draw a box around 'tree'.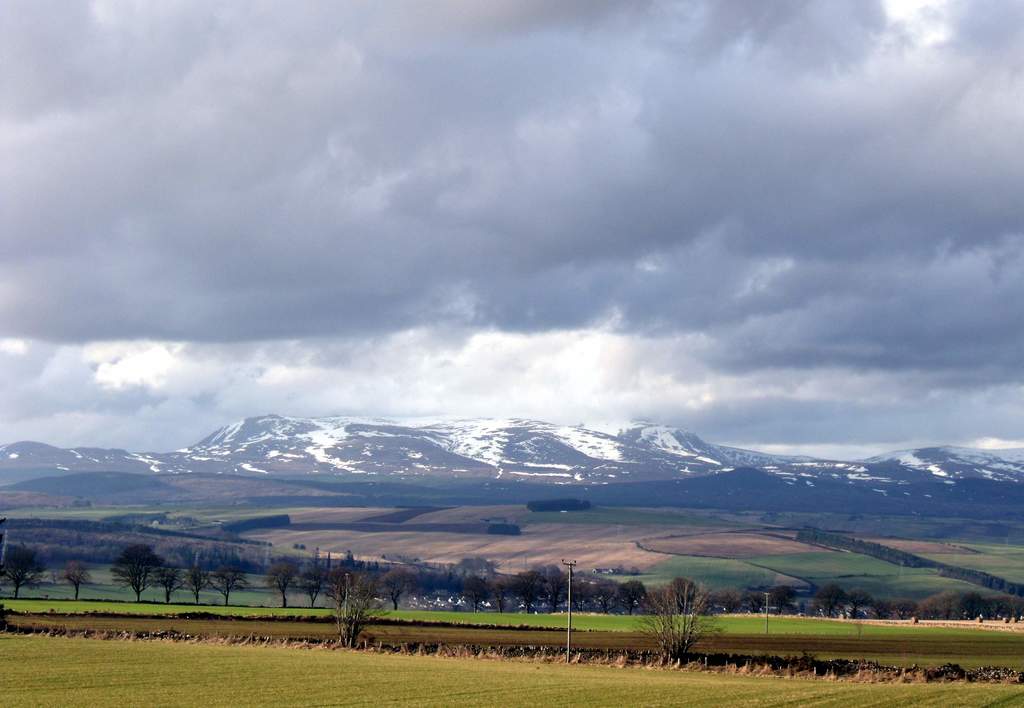
180 561 211 606.
